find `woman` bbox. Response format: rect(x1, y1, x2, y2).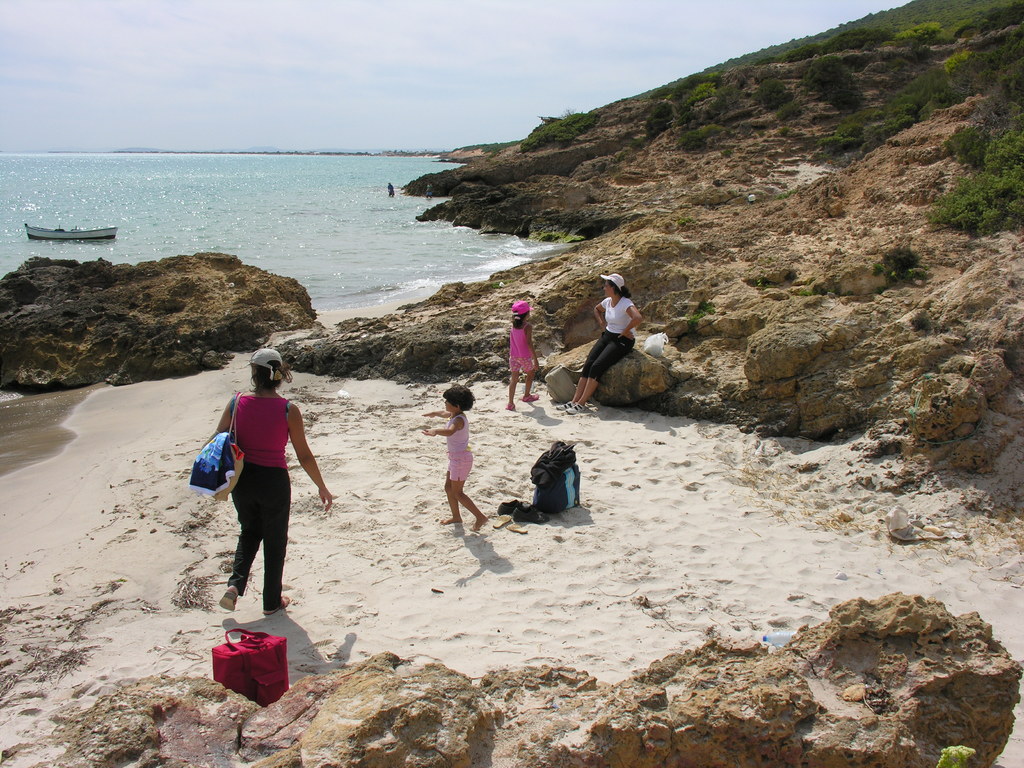
rect(556, 271, 642, 420).
